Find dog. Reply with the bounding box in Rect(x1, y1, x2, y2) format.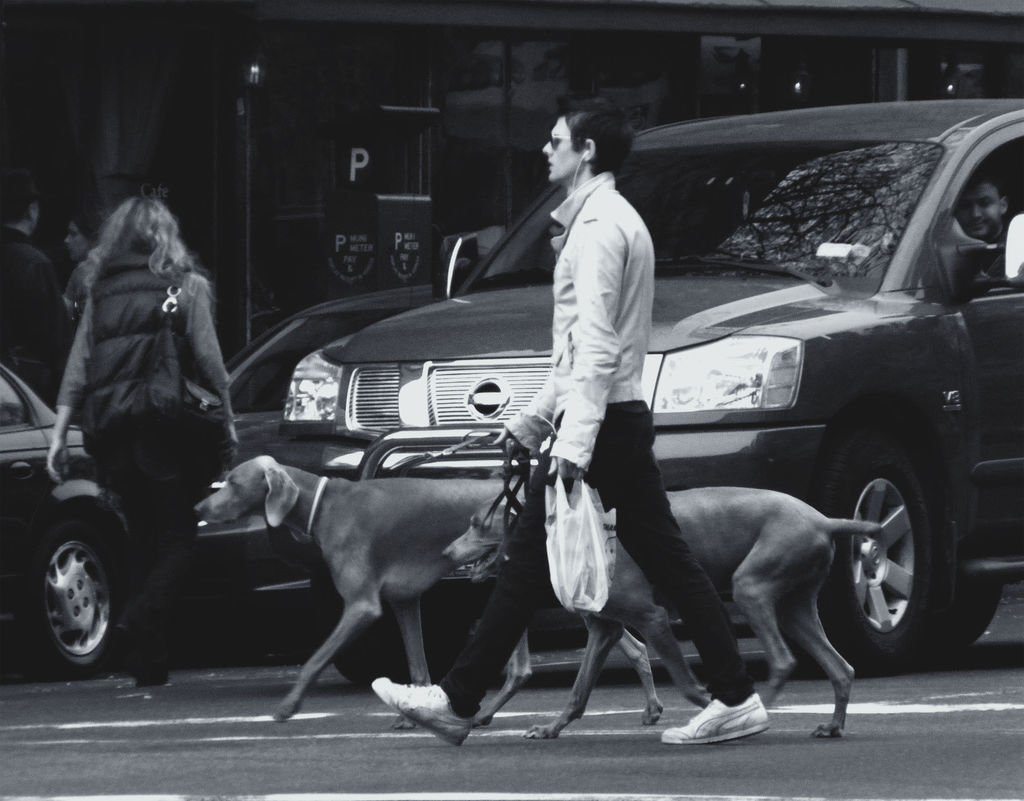
Rect(188, 453, 663, 728).
